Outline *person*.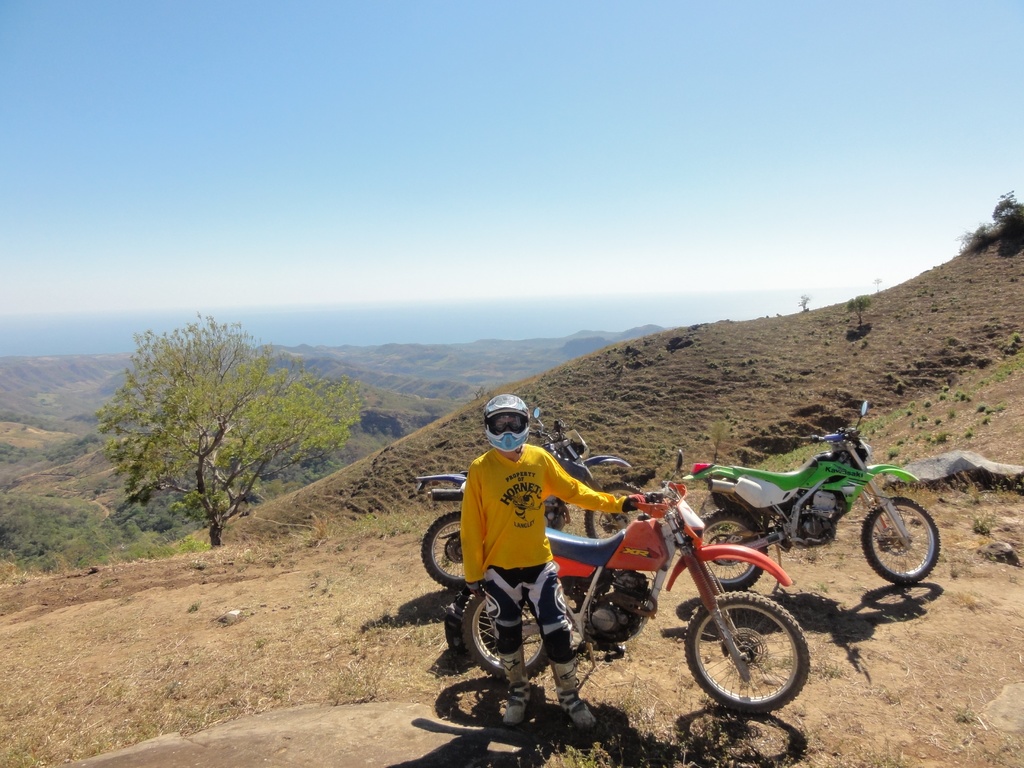
Outline: box(460, 396, 652, 730).
